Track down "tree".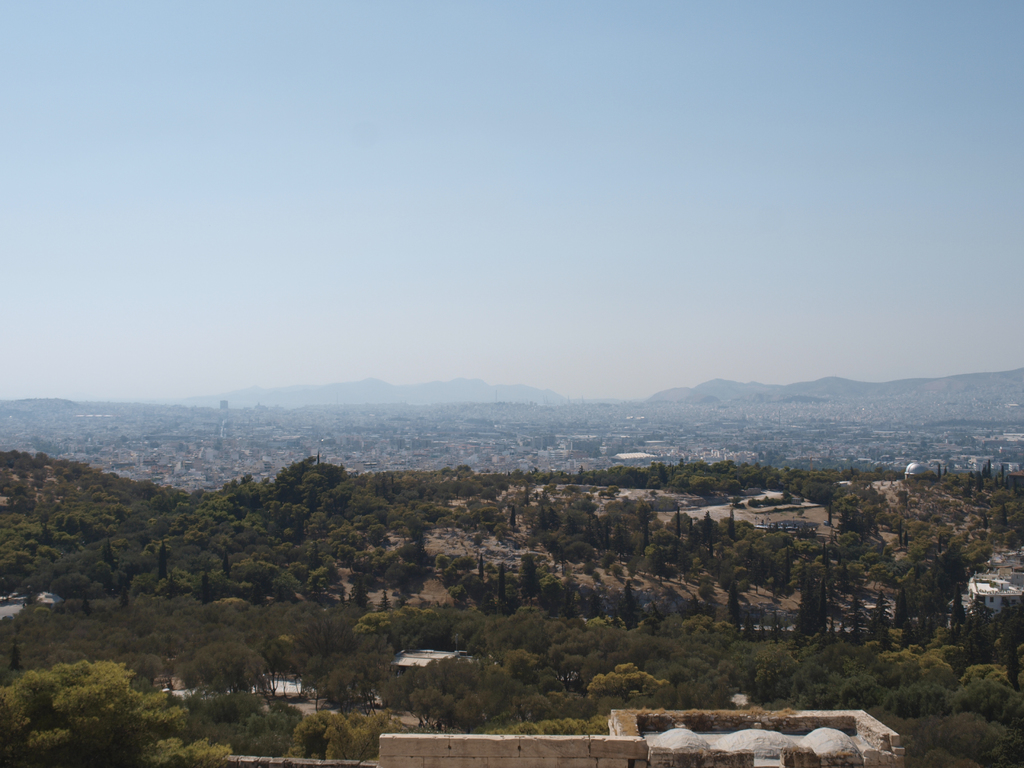
Tracked to <bbox>483, 477, 500, 483</bbox>.
